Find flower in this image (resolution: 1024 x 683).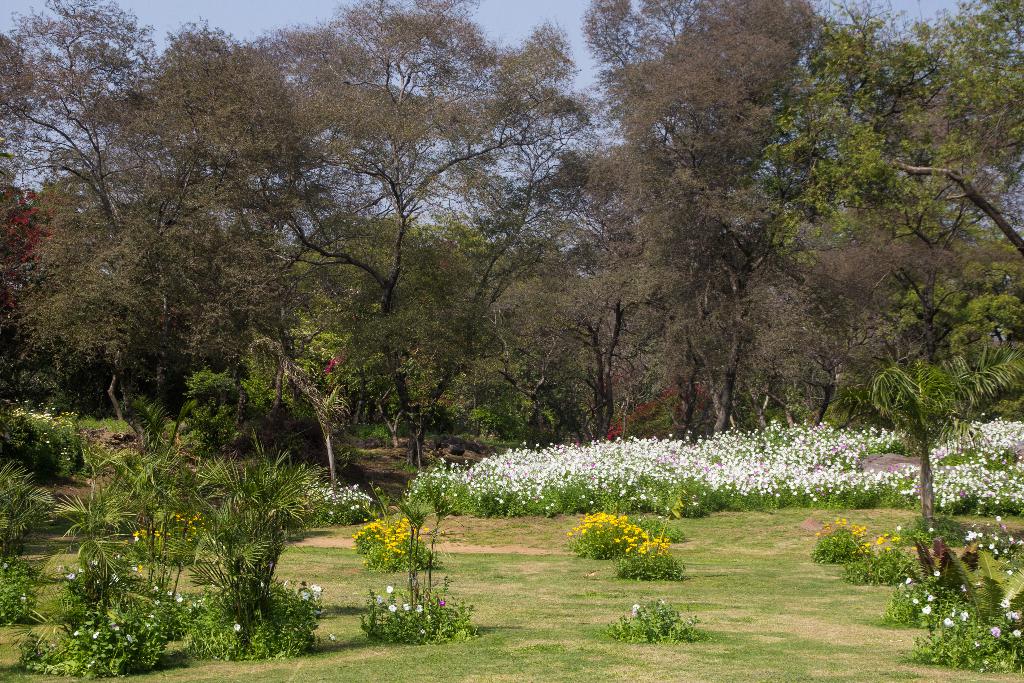
[x1=436, y1=600, x2=445, y2=607].
